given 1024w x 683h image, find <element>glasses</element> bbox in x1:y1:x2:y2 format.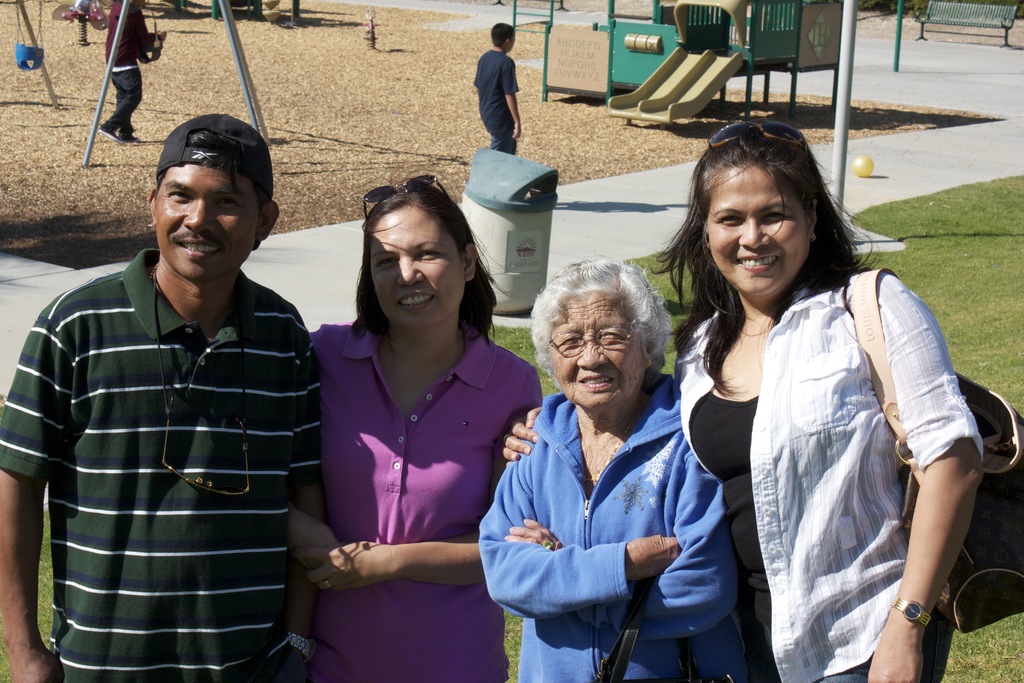
547:318:646:361.
